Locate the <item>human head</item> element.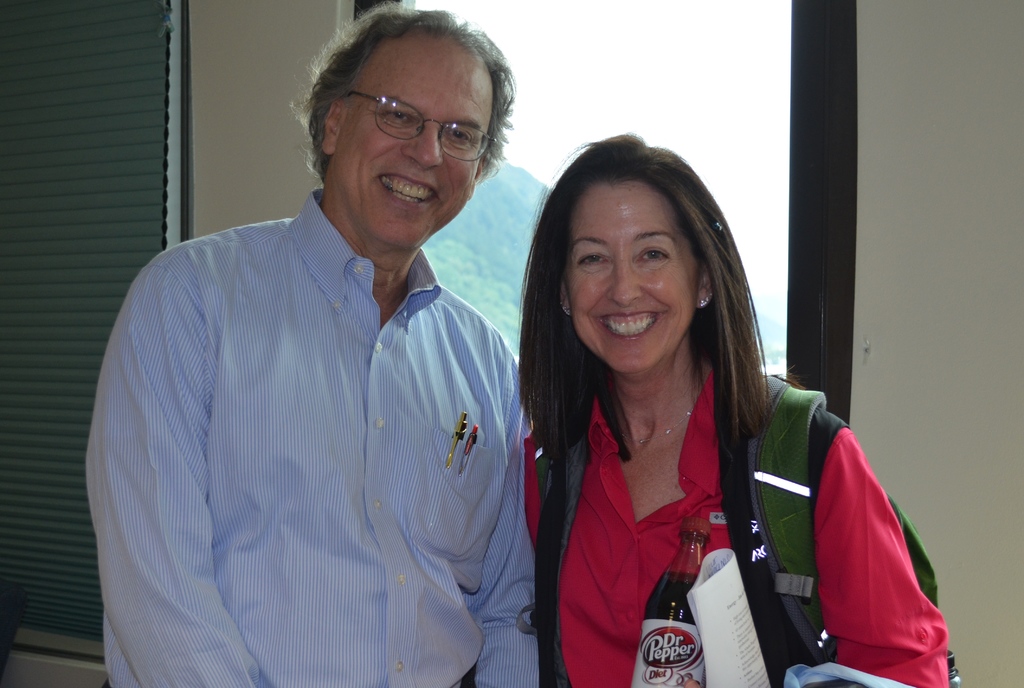
Element bbox: rect(547, 134, 728, 377).
